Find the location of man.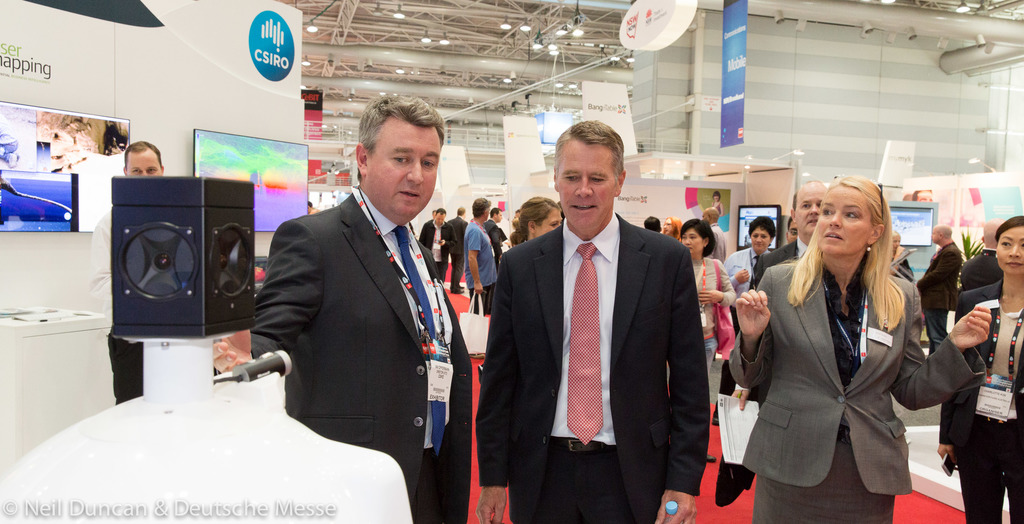
Location: box(745, 180, 830, 293).
